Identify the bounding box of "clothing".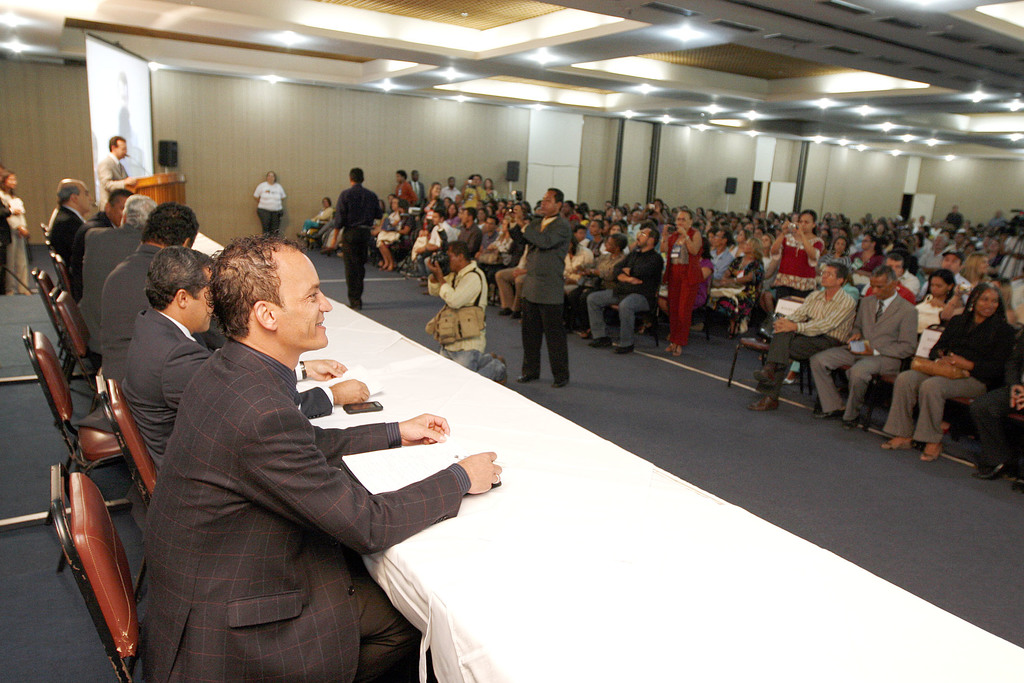
[x1=771, y1=227, x2=822, y2=308].
